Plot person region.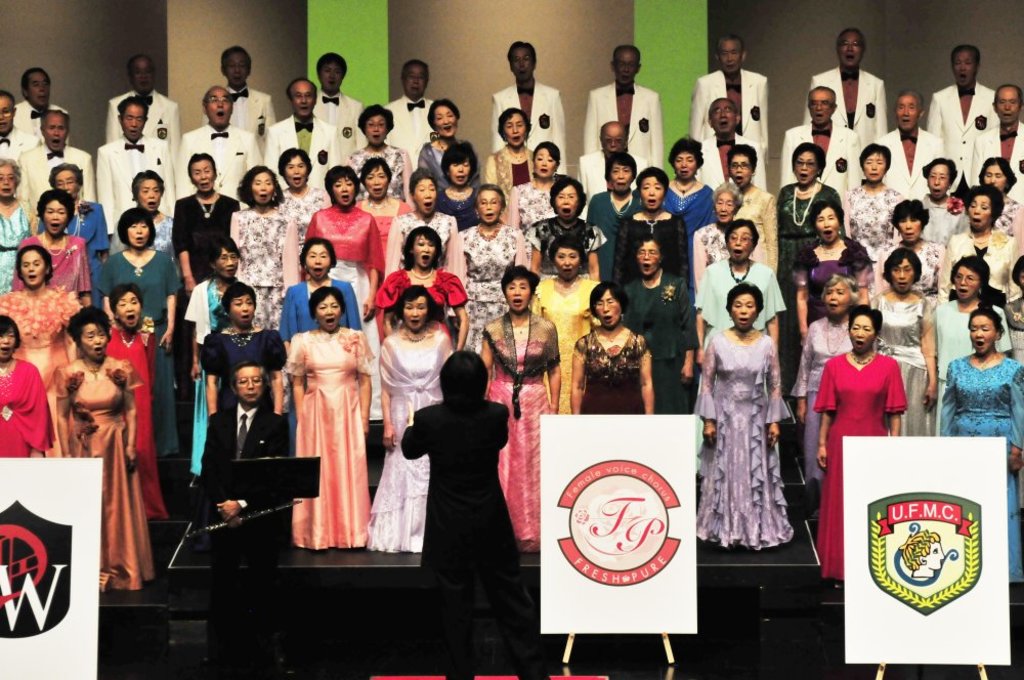
Plotted at crop(484, 109, 534, 219).
